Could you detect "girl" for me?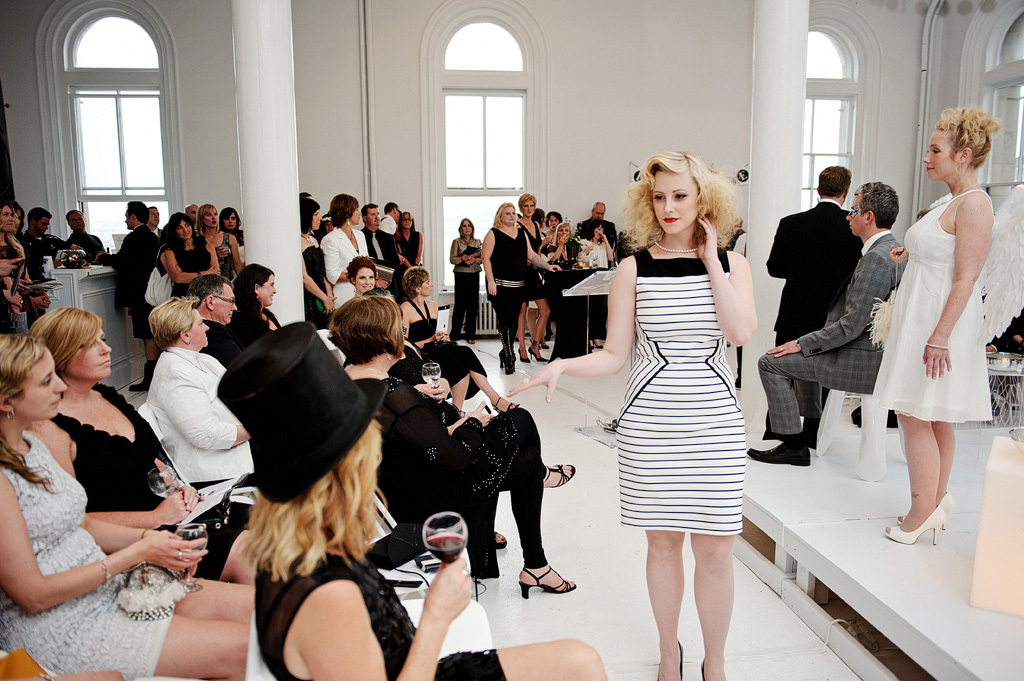
Detection result: crop(0, 333, 255, 680).
